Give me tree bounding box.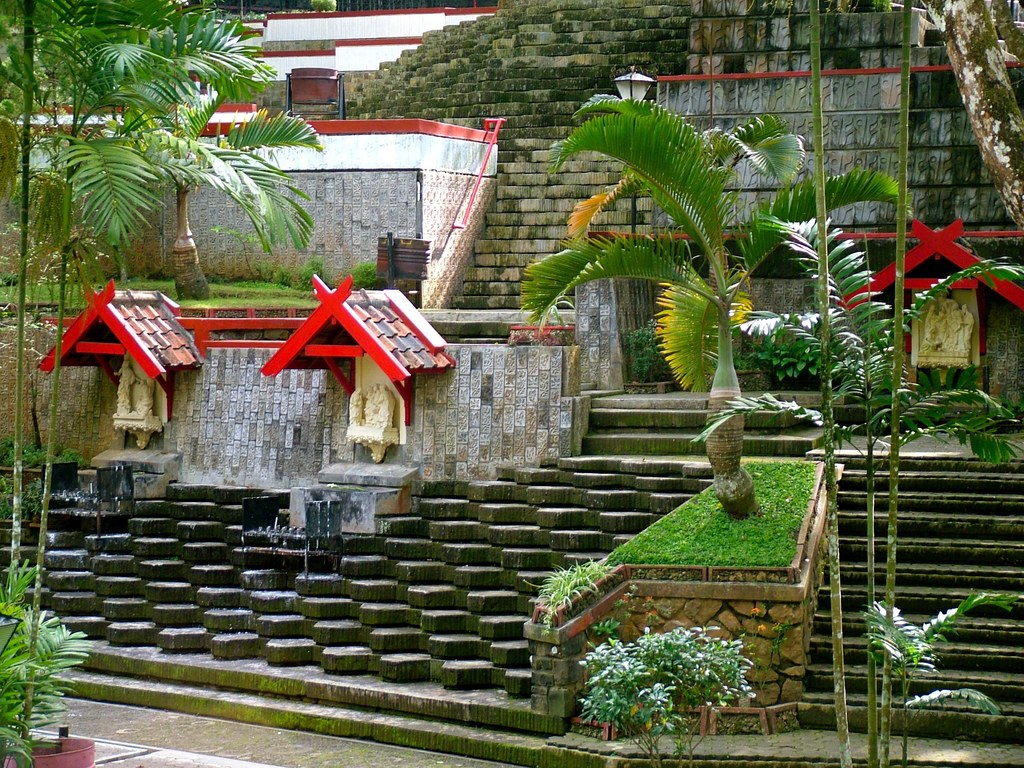
pyautogui.locateOnScreen(49, 58, 333, 303).
